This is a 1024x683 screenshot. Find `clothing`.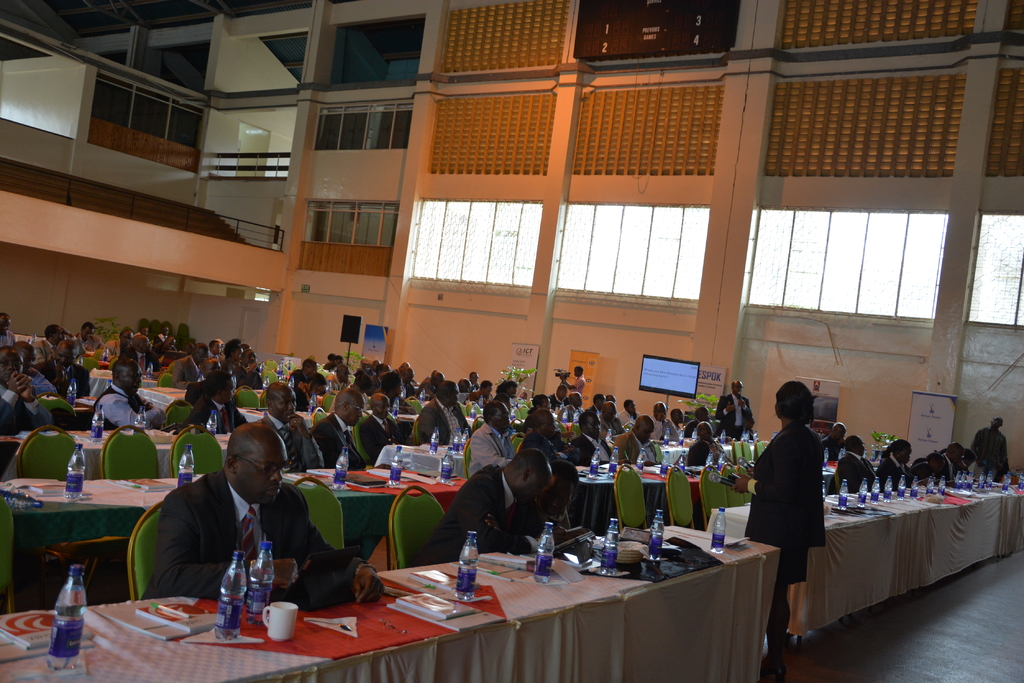
Bounding box: (376,386,419,414).
